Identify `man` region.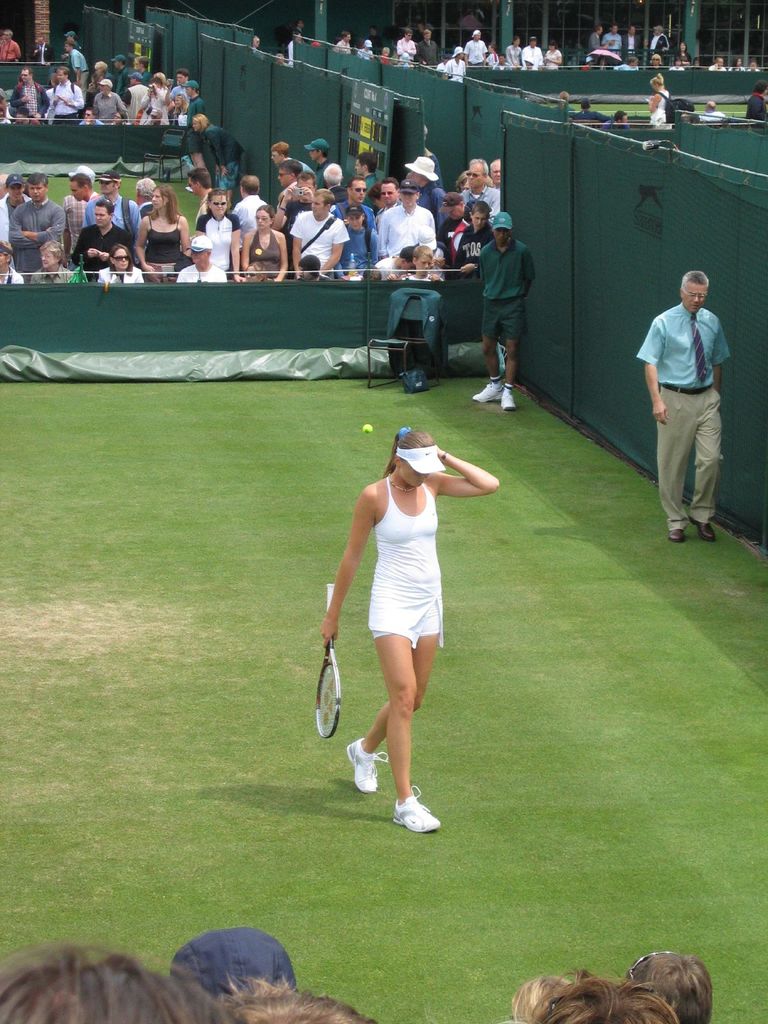
Region: (333,176,377,234).
